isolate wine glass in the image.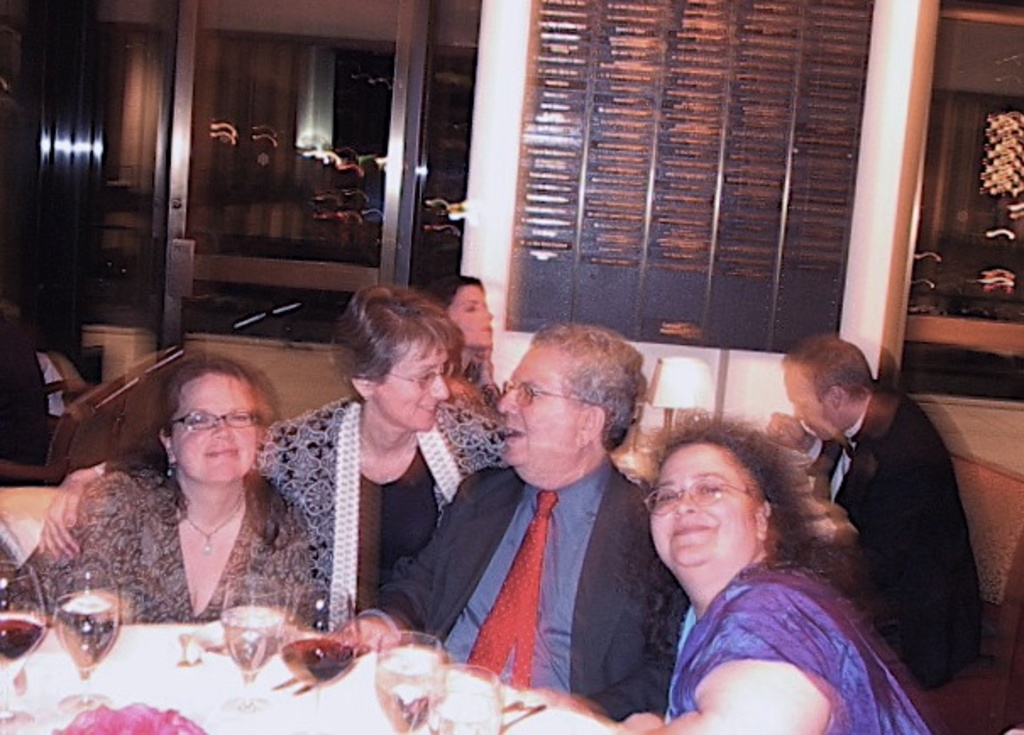
Isolated region: locate(51, 566, 118, 711).
